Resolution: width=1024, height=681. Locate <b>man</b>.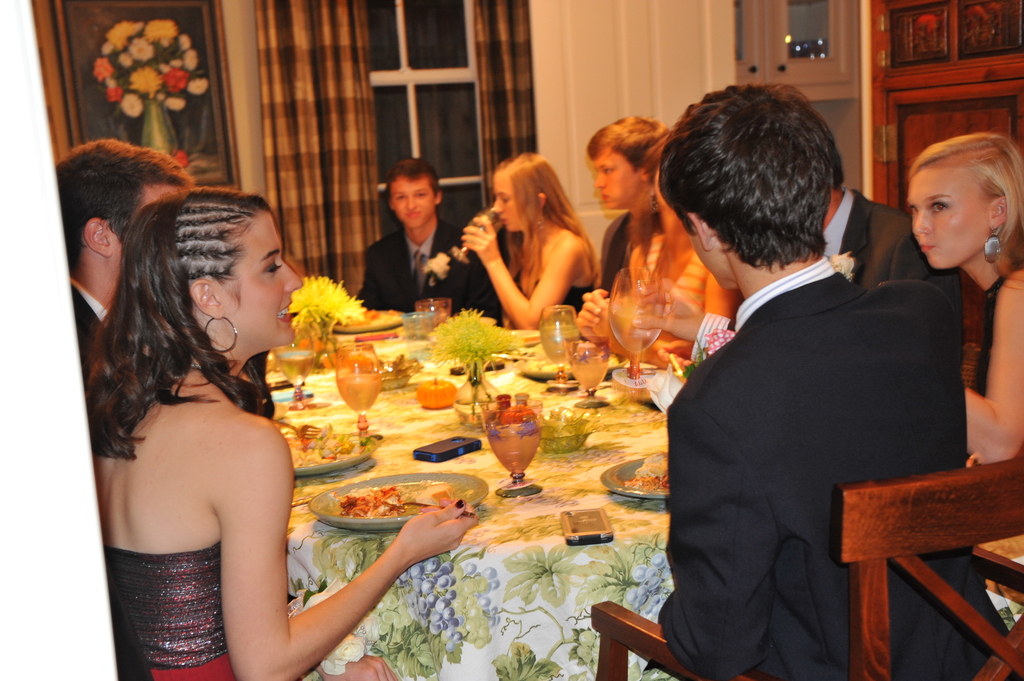
(47, 137, 200, 385).
